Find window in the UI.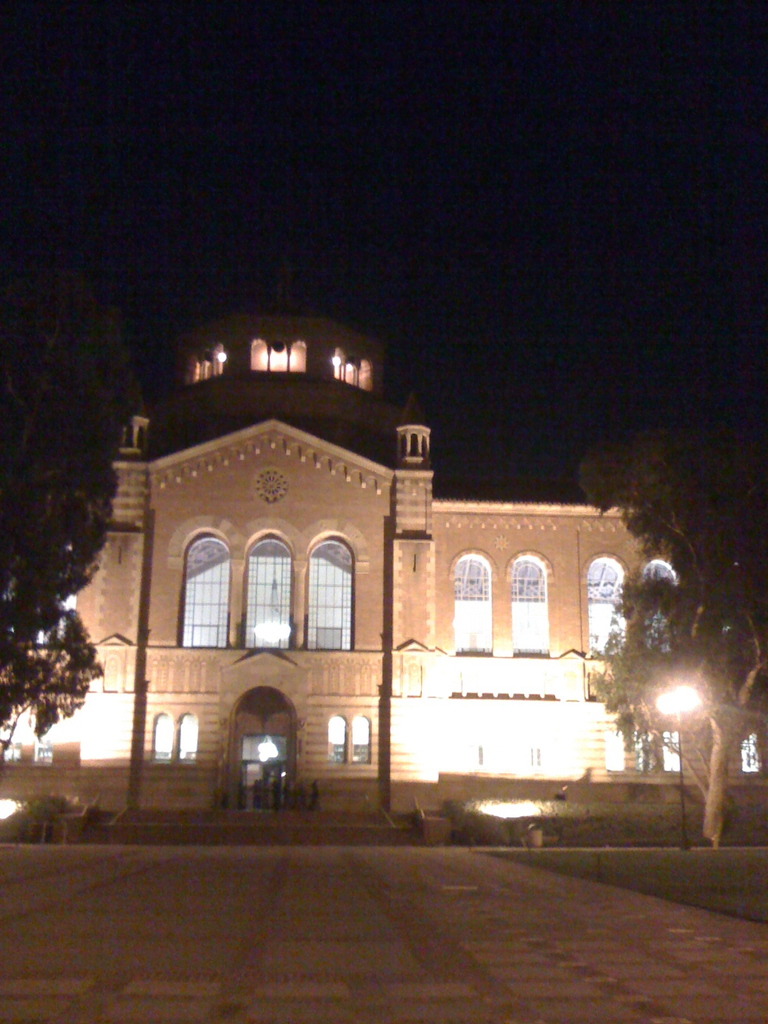
UI element at box(177, 714, 198, 760).
